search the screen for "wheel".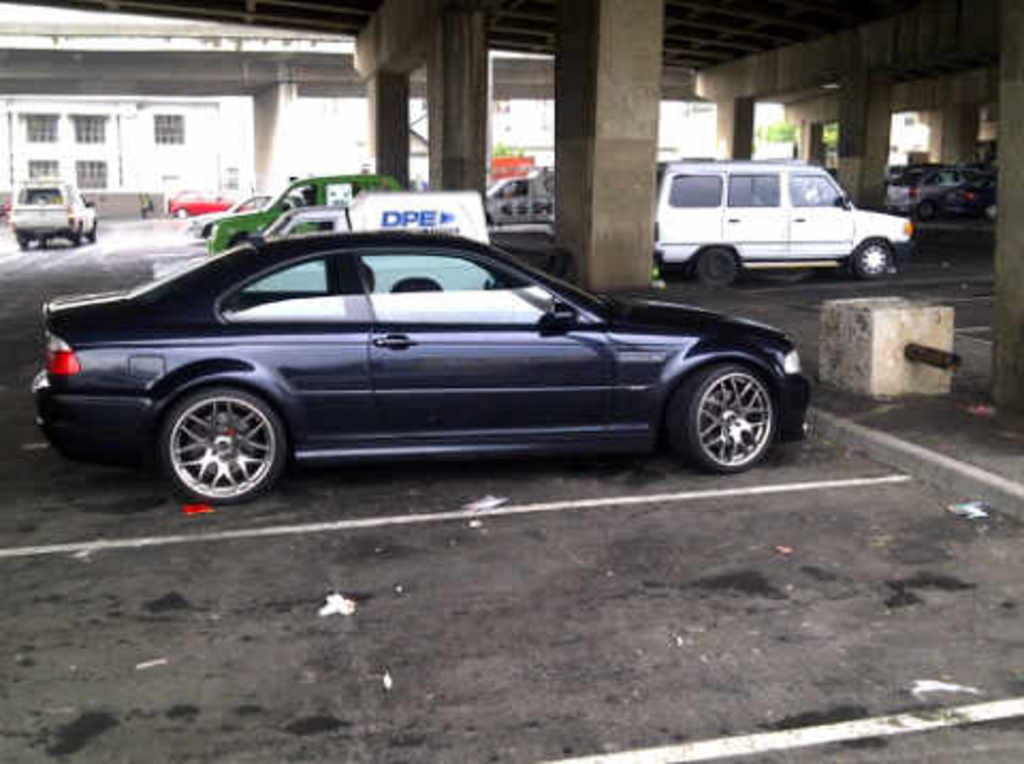
Found at BBox(38, 239, 49, 248).
